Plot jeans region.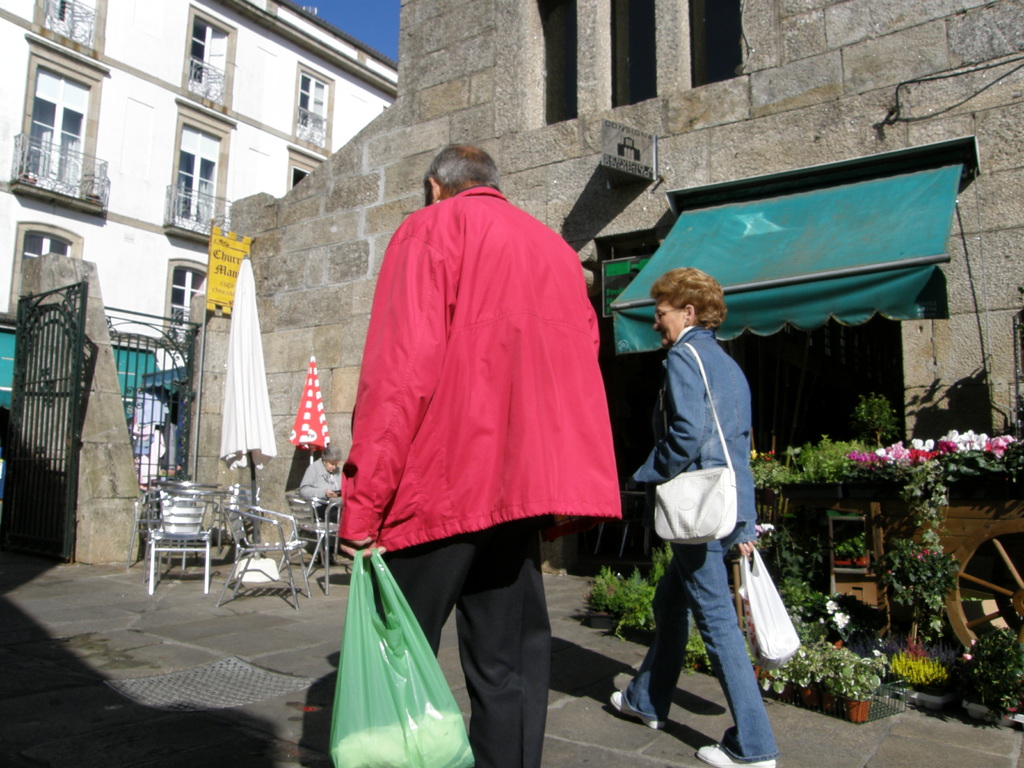
Plotted at bbox=[620, 520, 777, 767].
